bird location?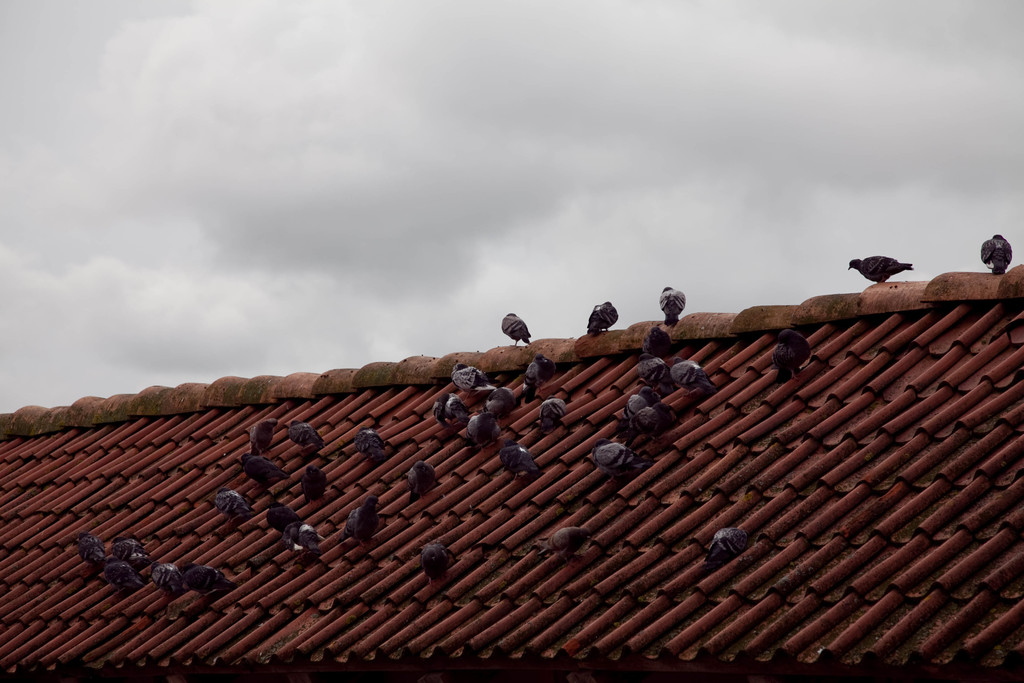
box(636, 320, 677, 360)
